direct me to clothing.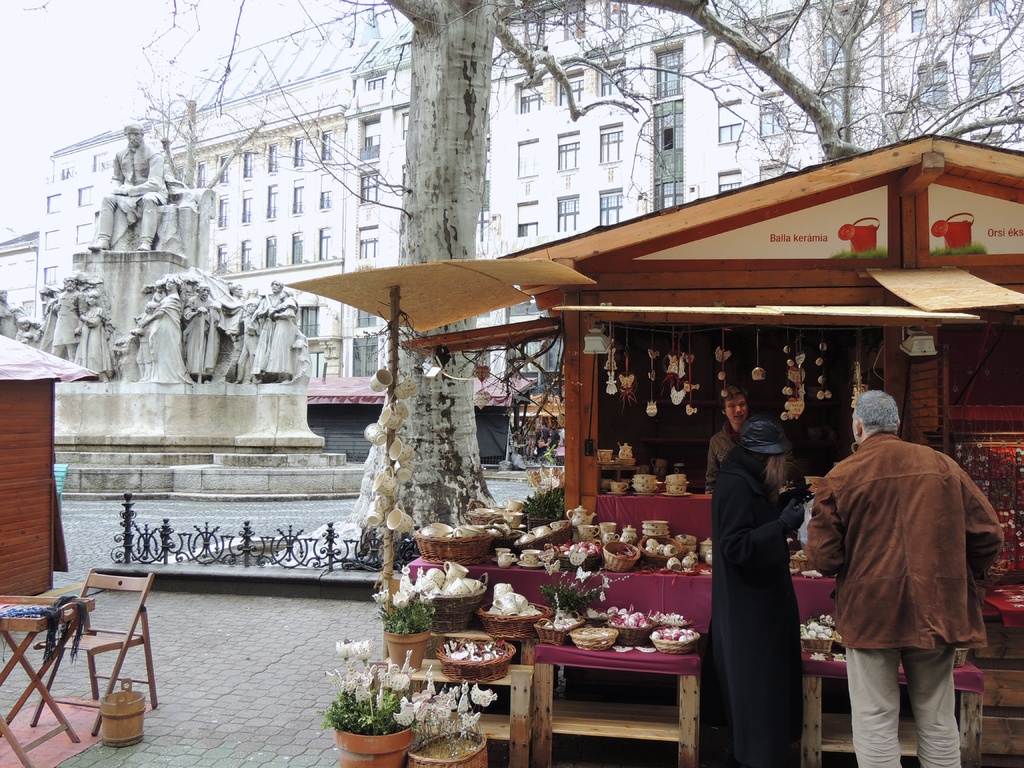
Direction: bbox=(97, 140, 166, 241).
